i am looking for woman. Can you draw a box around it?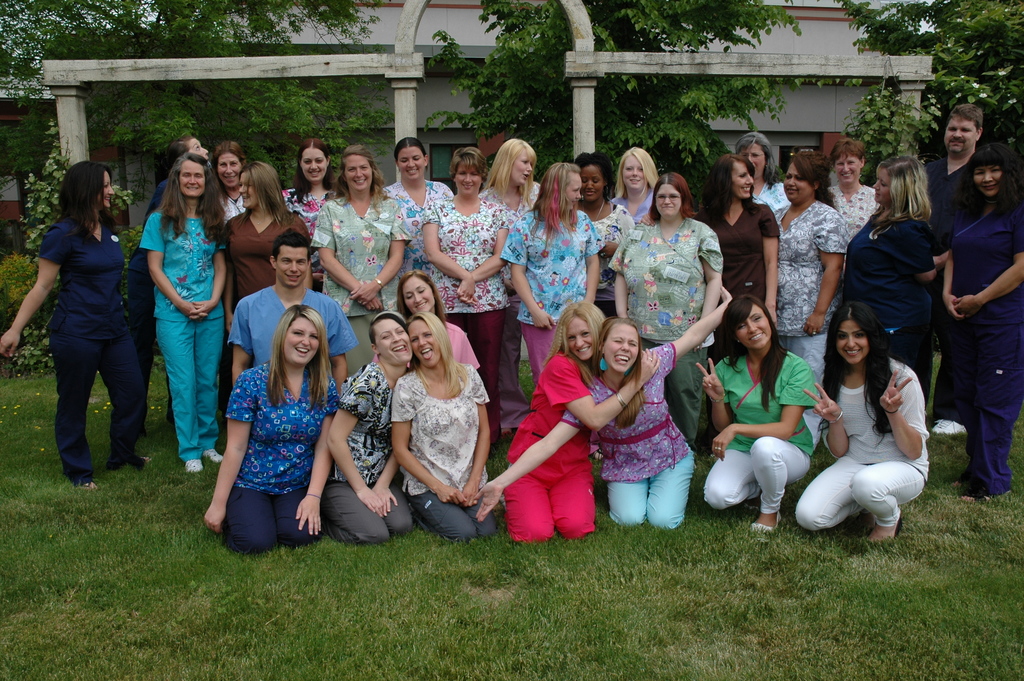
Sure, the bounding box is bbox=[317, 311, 425, 542].
